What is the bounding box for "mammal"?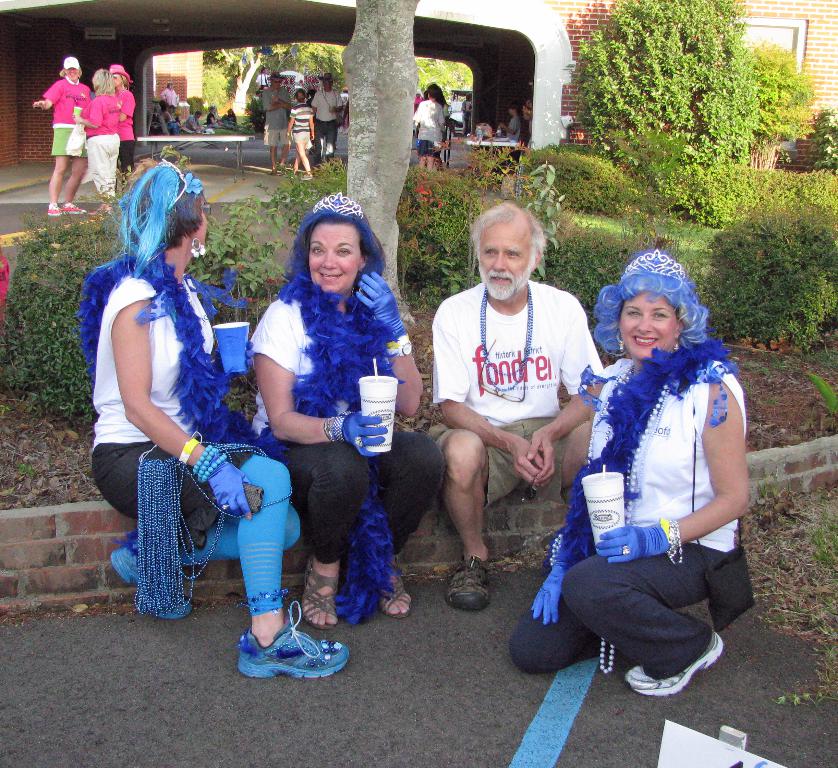
206:105:220:126.
